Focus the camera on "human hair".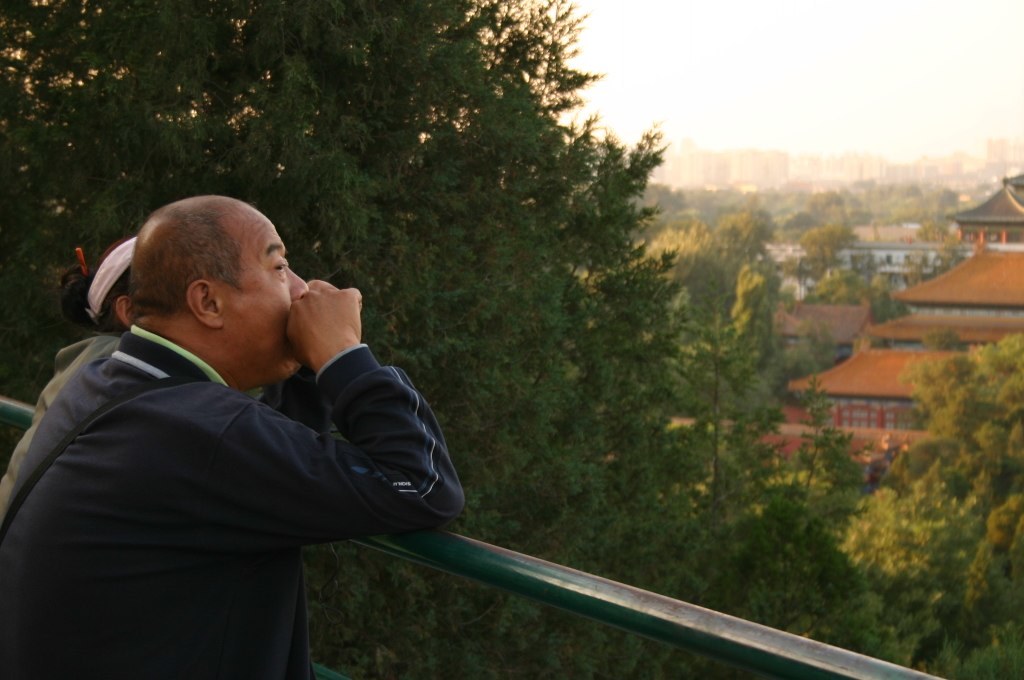
Focus region: (x1=59, y1=240, x2=131, y2=333).
